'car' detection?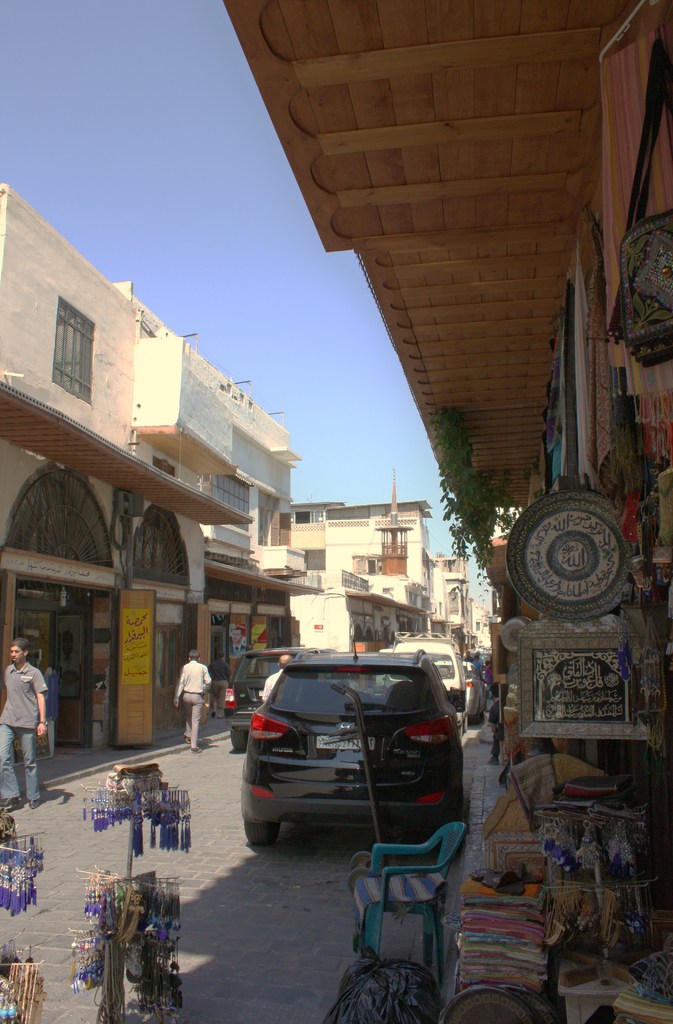
(left=435, top=659, right=487, bottom=723)
